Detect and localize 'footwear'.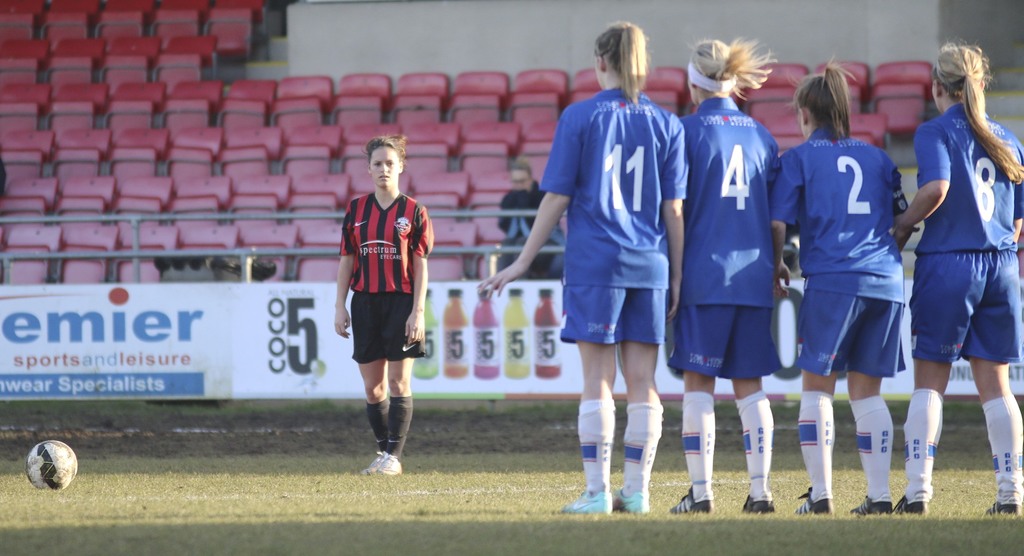
Localized at [791,485,838,518].
